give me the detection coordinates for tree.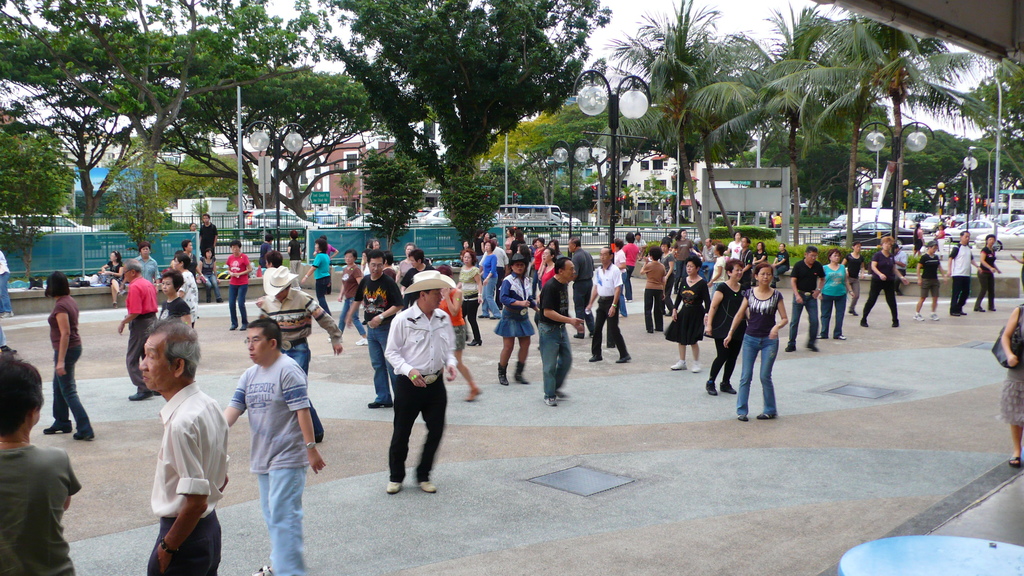
[789, 41, 976, 225].
